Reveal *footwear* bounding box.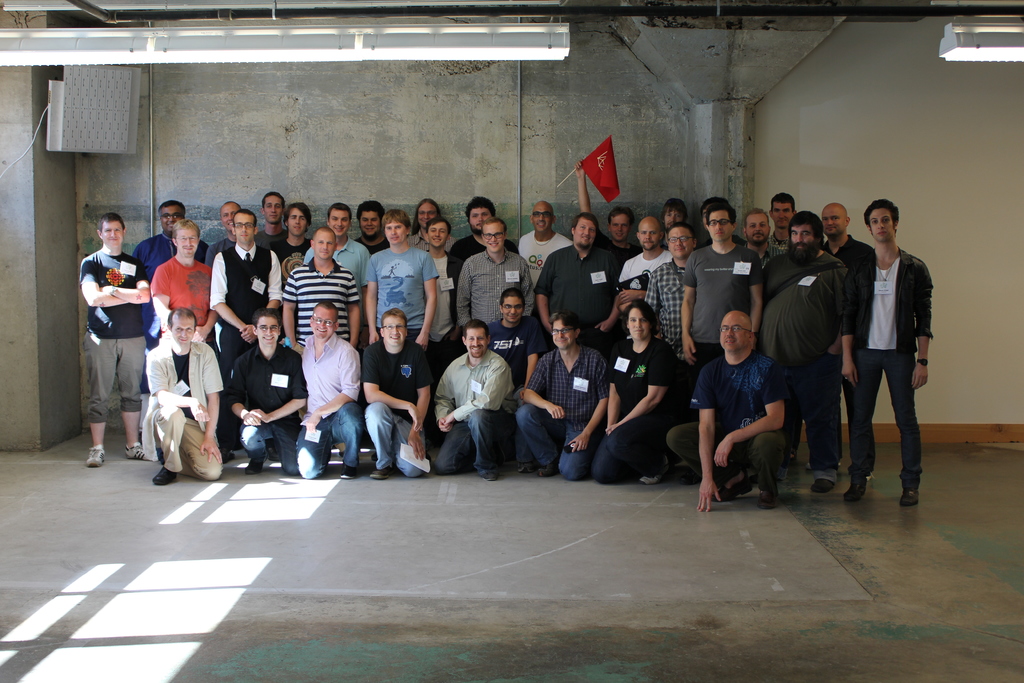
Revealed: detection(221, 447, 234, 463).
